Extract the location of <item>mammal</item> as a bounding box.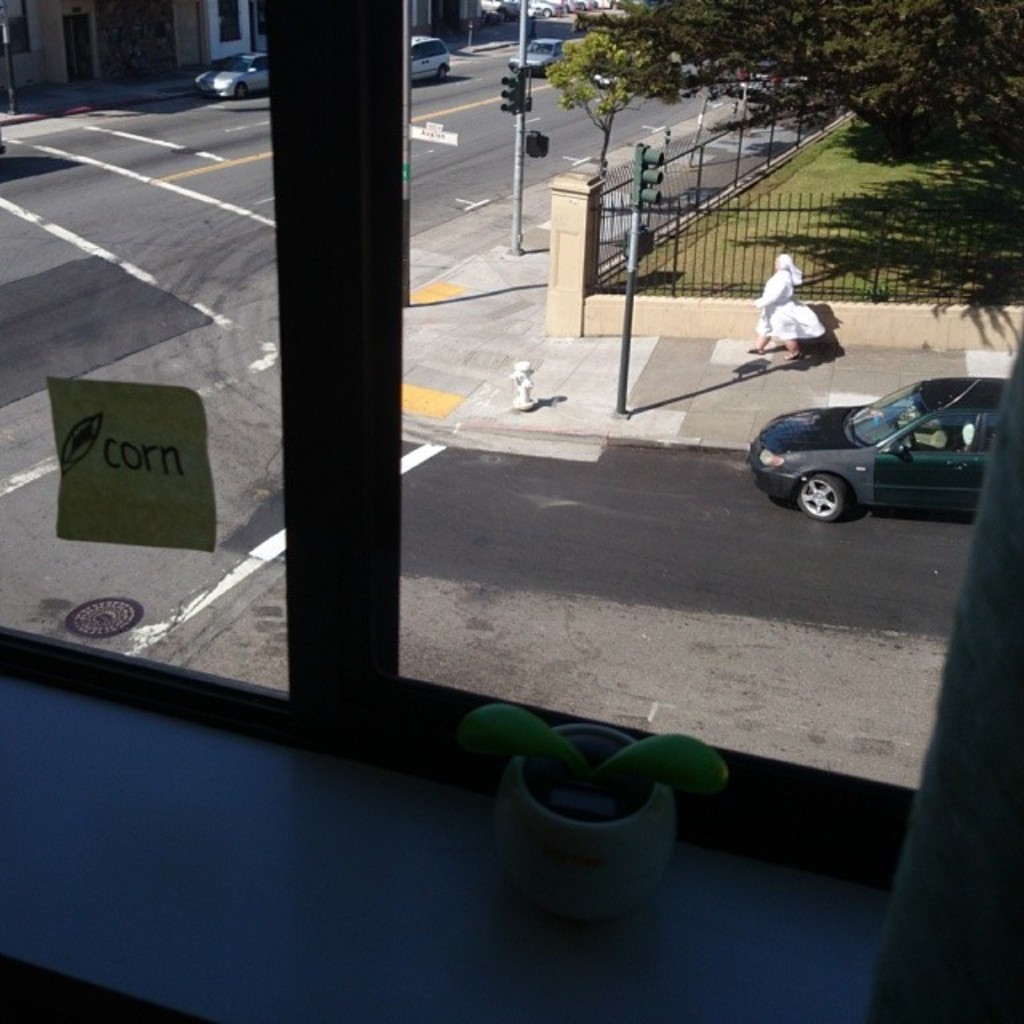
left=750, top=235, right=834, bottom=362.
